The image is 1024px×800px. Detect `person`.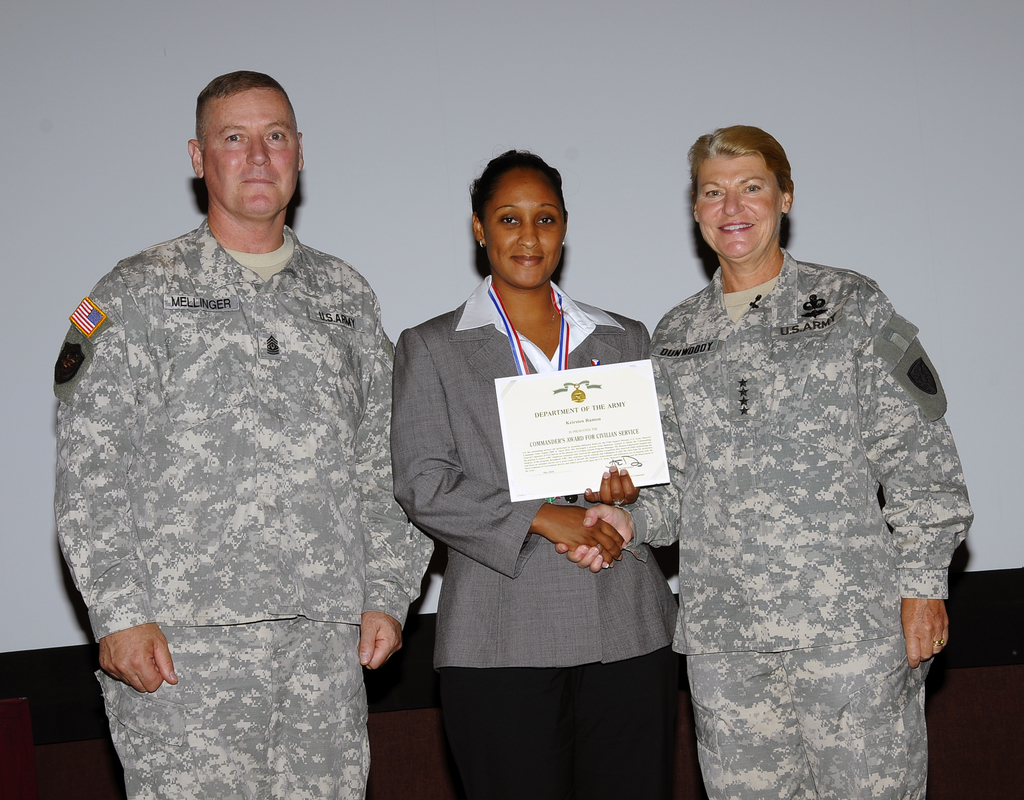
Detection: (left=56, top=68, right=435, bottom=799).
